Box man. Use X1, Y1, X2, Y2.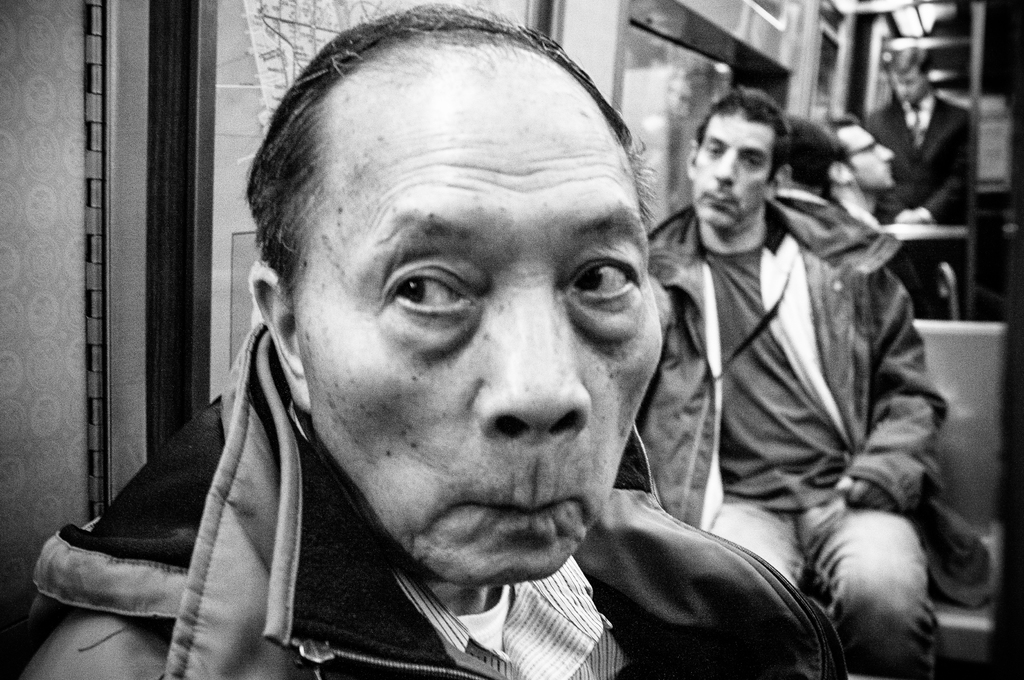
791, 95, 913, 236.
